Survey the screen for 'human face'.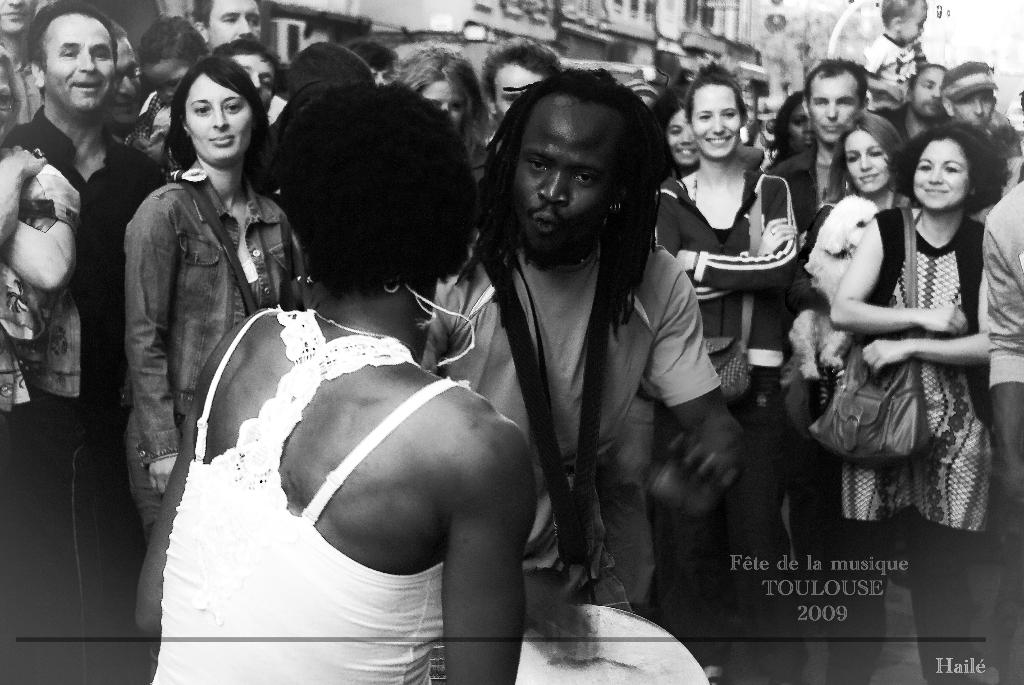
Survey found: {"left": 209, "top": 0, "right": 260, "bottom": 49}.
